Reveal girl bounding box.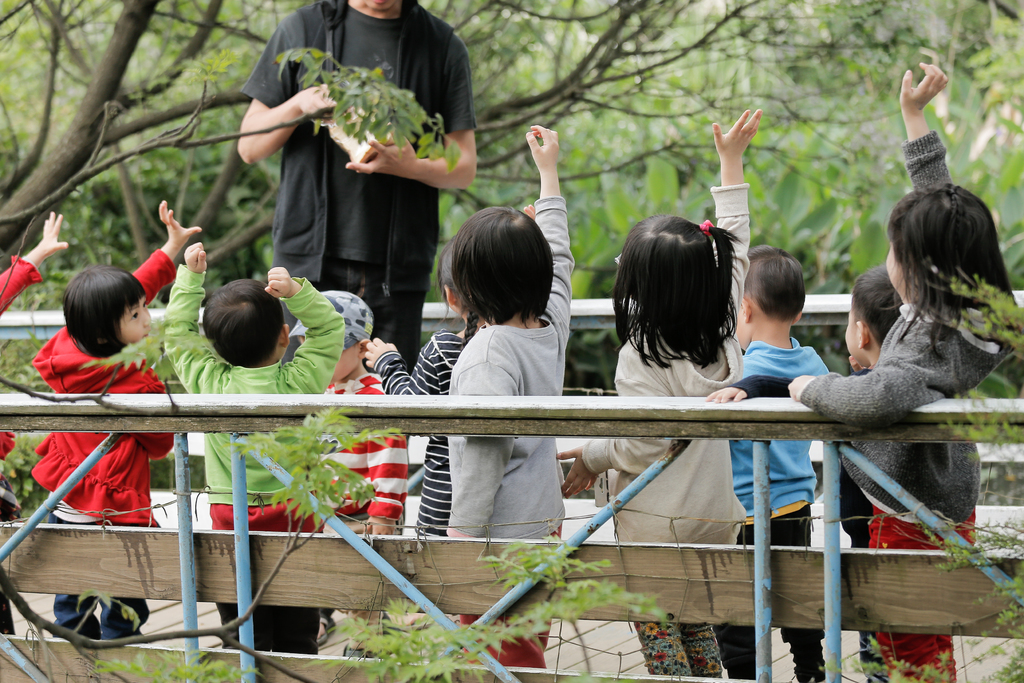
Revealed: [445,123,575,664].
